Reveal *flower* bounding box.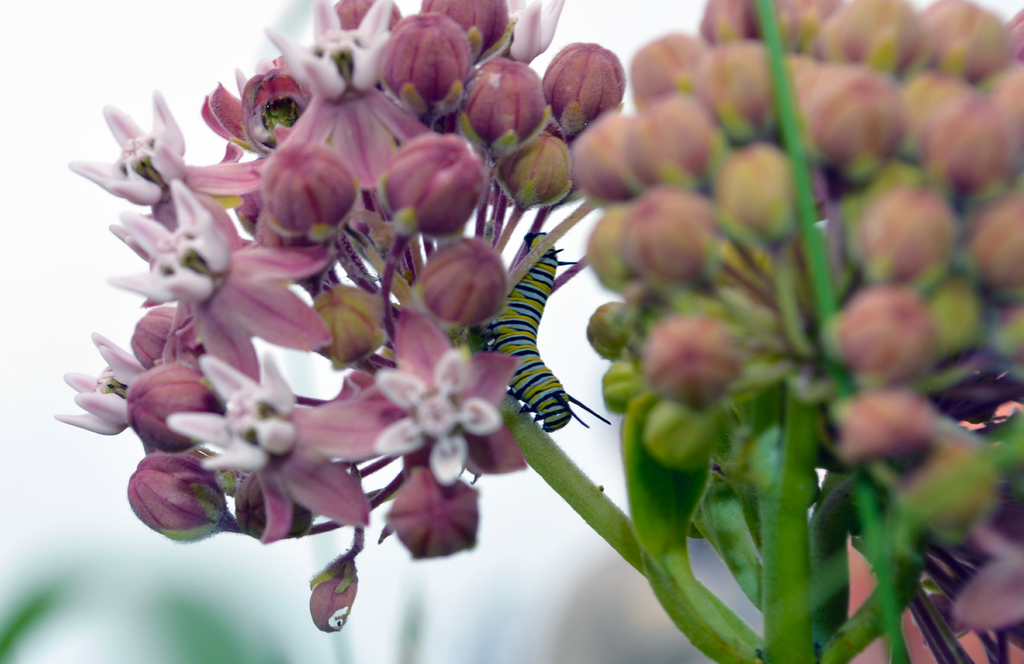
Revealed: (left=501, top=0, right=566, bottom=65).
